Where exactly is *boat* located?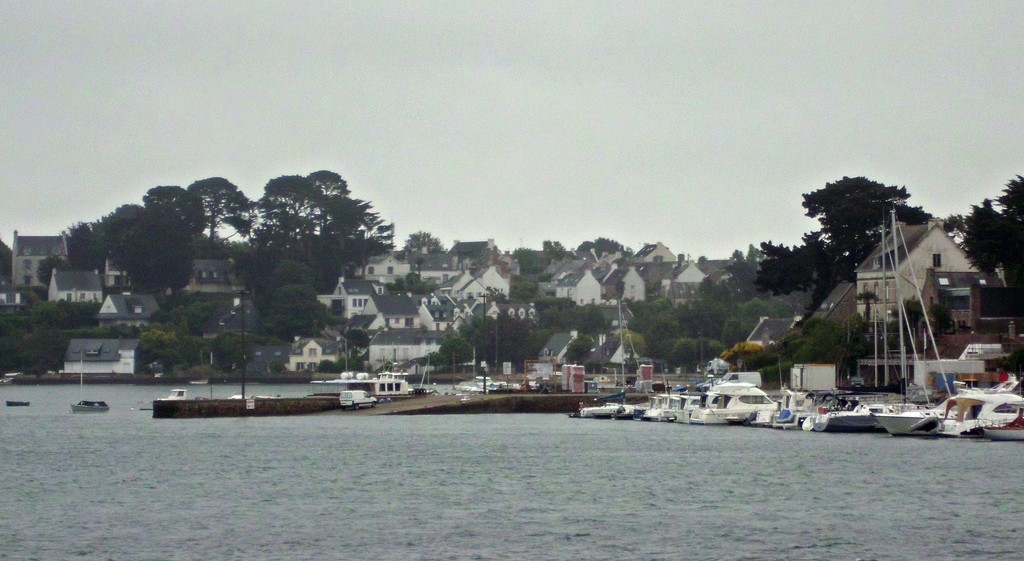
Its bounding box is 452, 376, 480, 391.
